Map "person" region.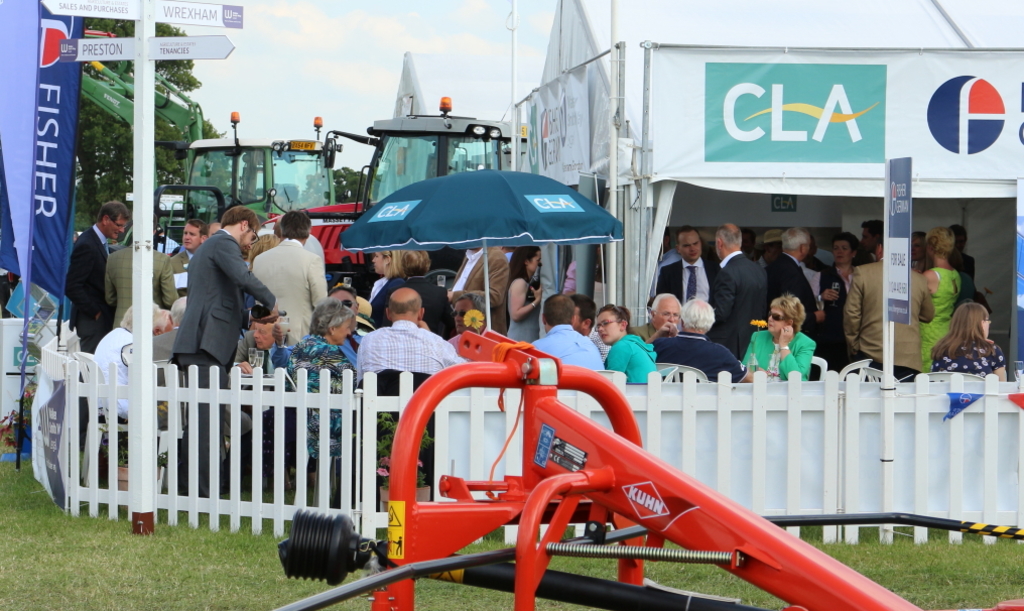
Mapped to <box>598,304,660,380</box>.
